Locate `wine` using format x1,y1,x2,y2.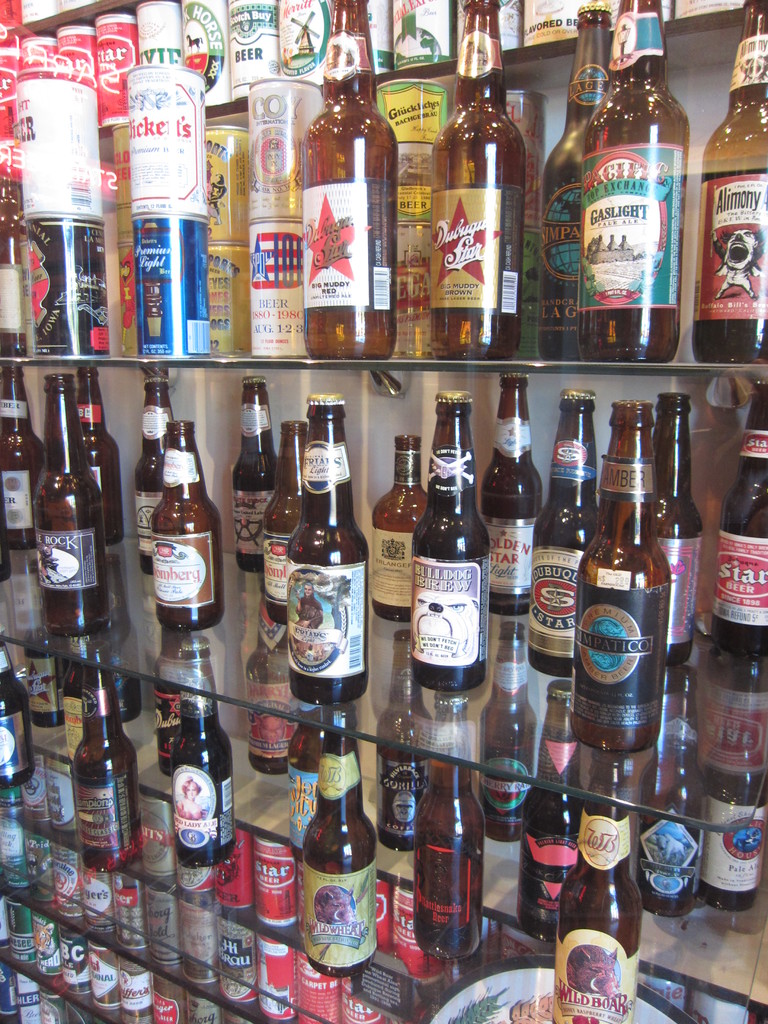
408,675,488,960.
